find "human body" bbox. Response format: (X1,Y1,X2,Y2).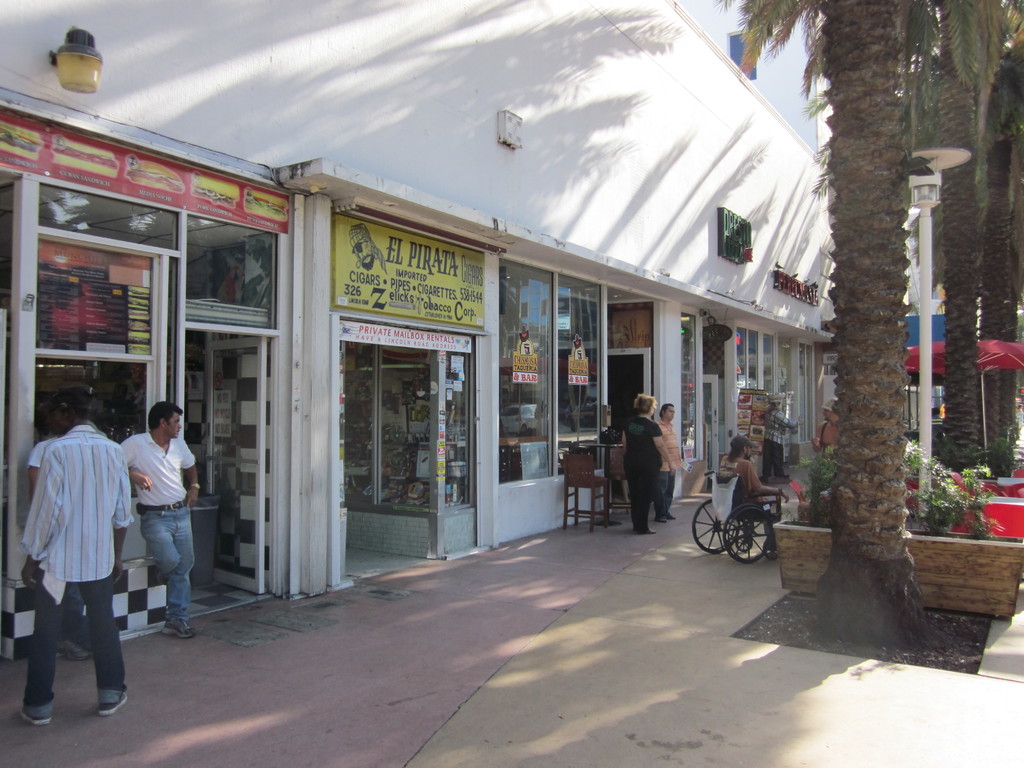
(117,429,203,642).
